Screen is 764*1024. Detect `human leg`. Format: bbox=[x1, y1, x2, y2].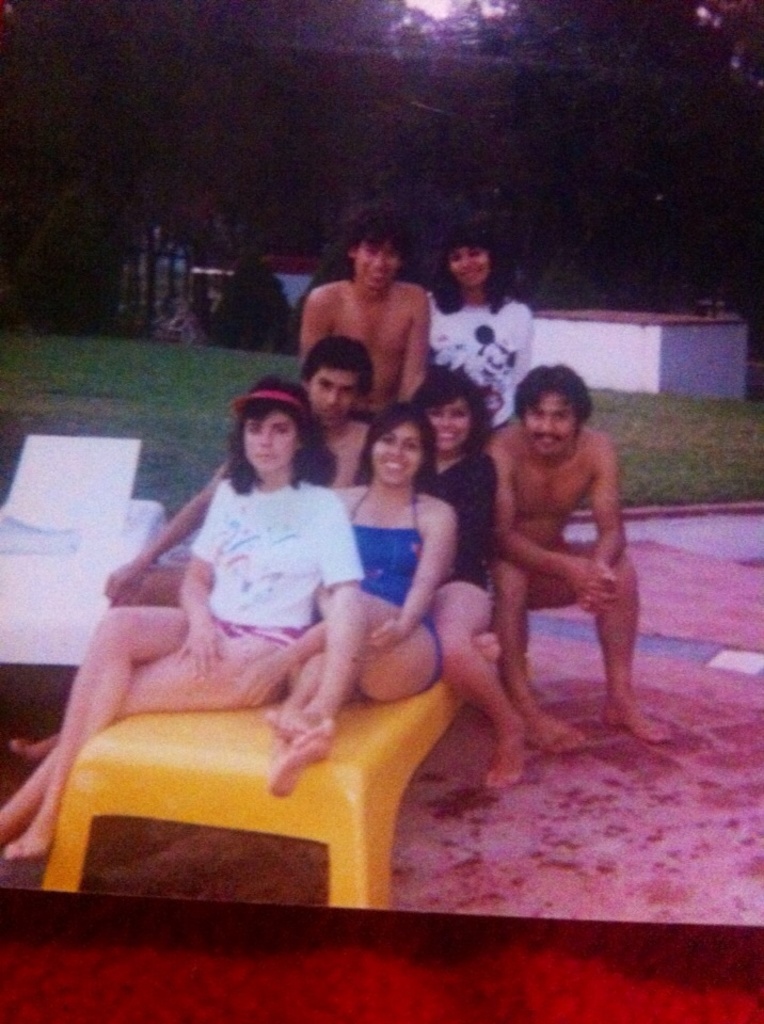
bbox=[497, 555, 585, 757].
